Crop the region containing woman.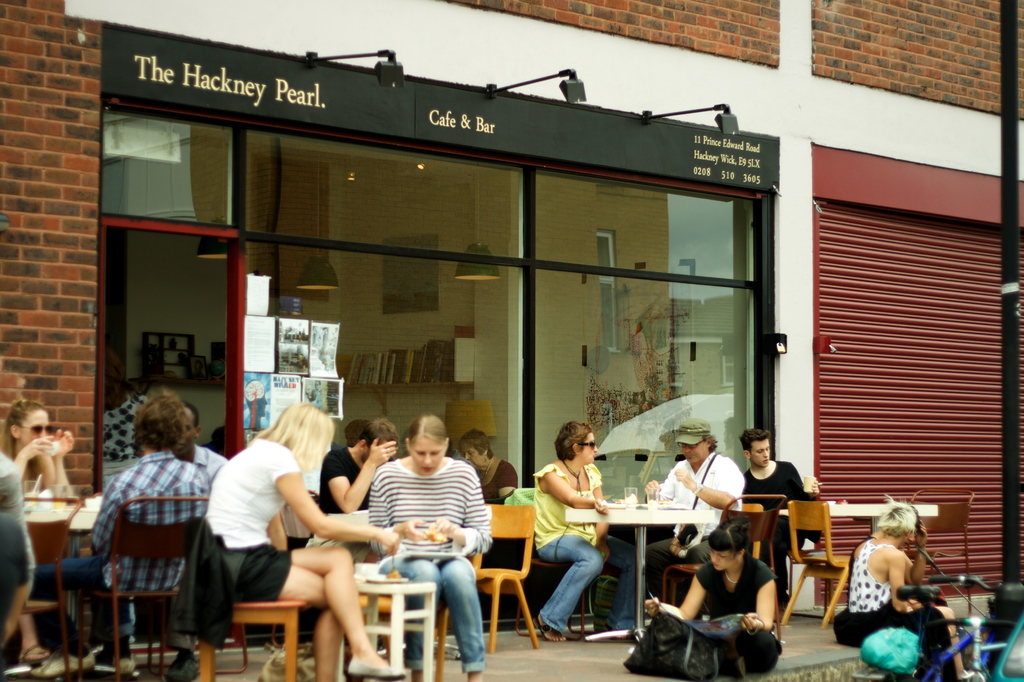
Crop region: 845,498,975,681.
